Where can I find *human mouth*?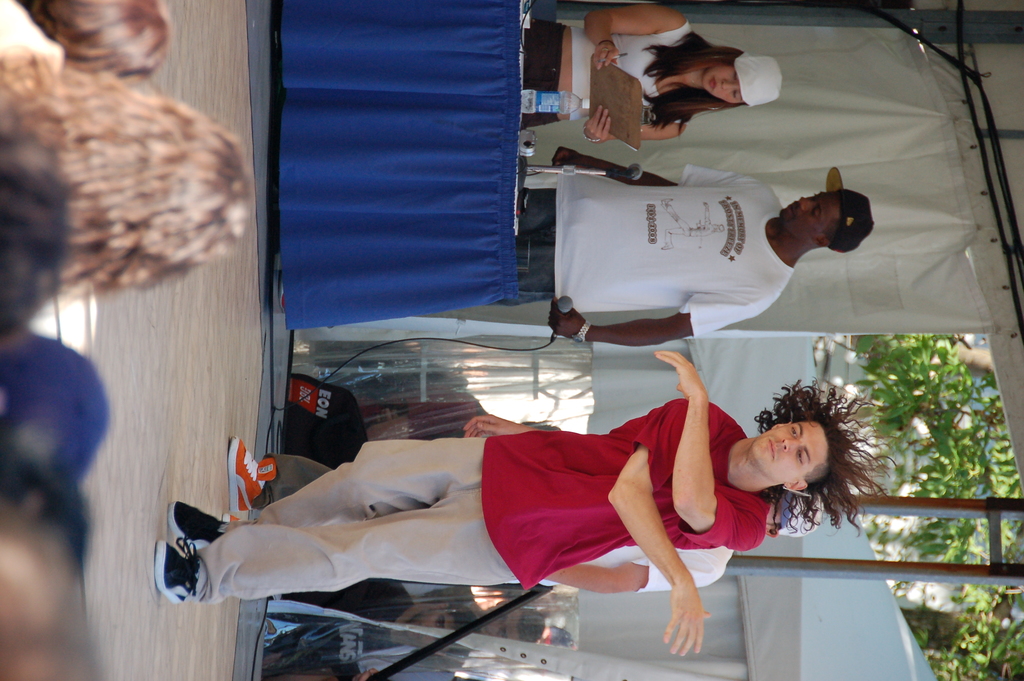
You can find it at bbox=(707, 74, 716, 94).
